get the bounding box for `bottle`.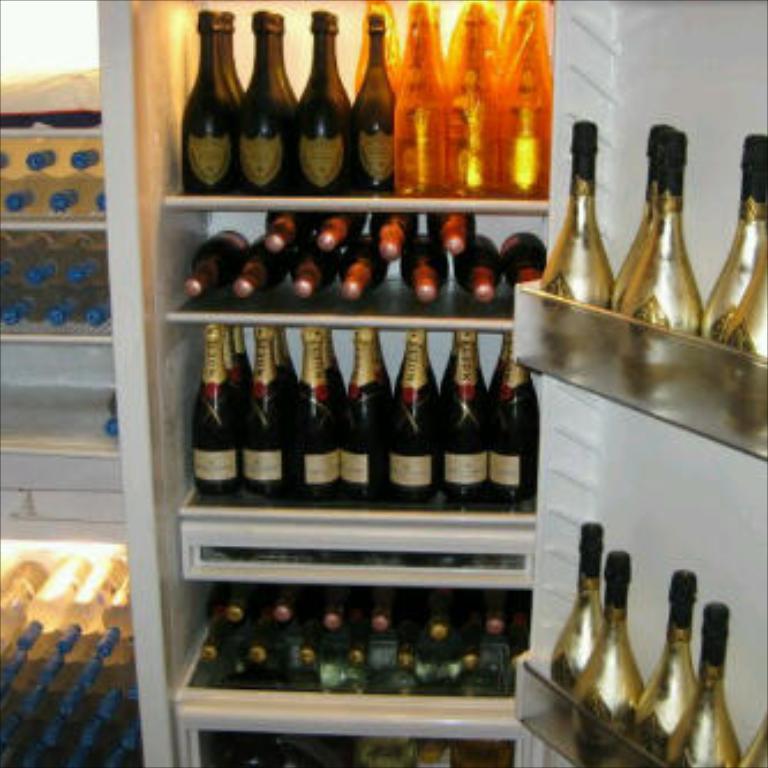
284, 7, 355, 203.
